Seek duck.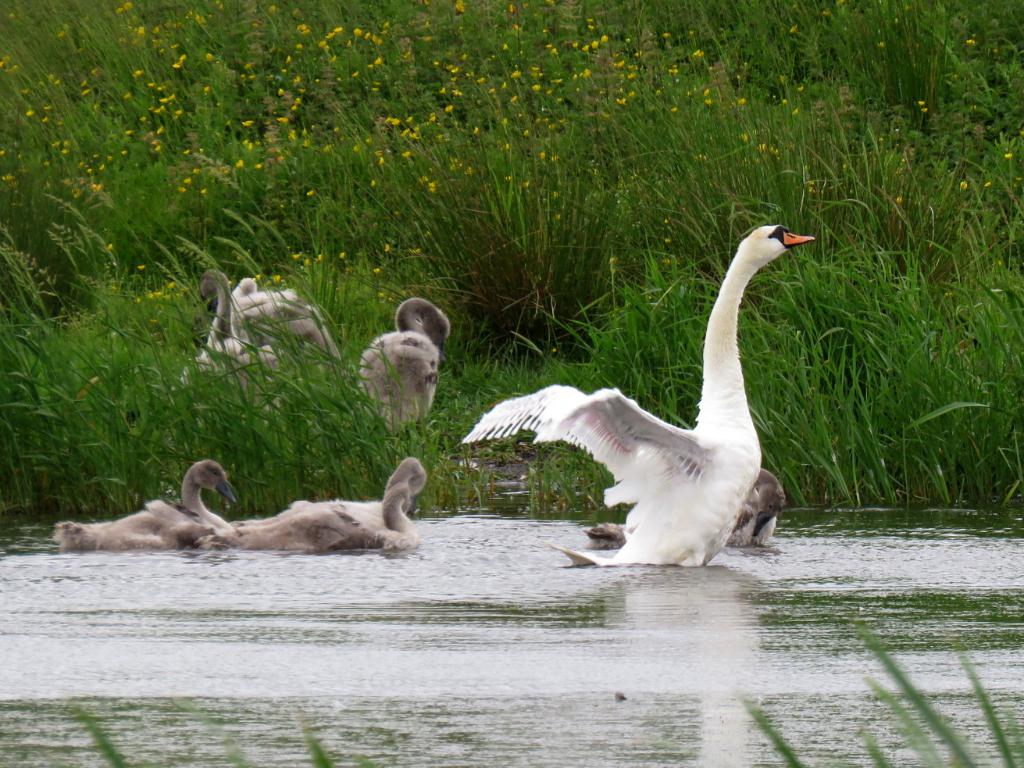
<bbox>41, 459, 259, 559</bbox>.
